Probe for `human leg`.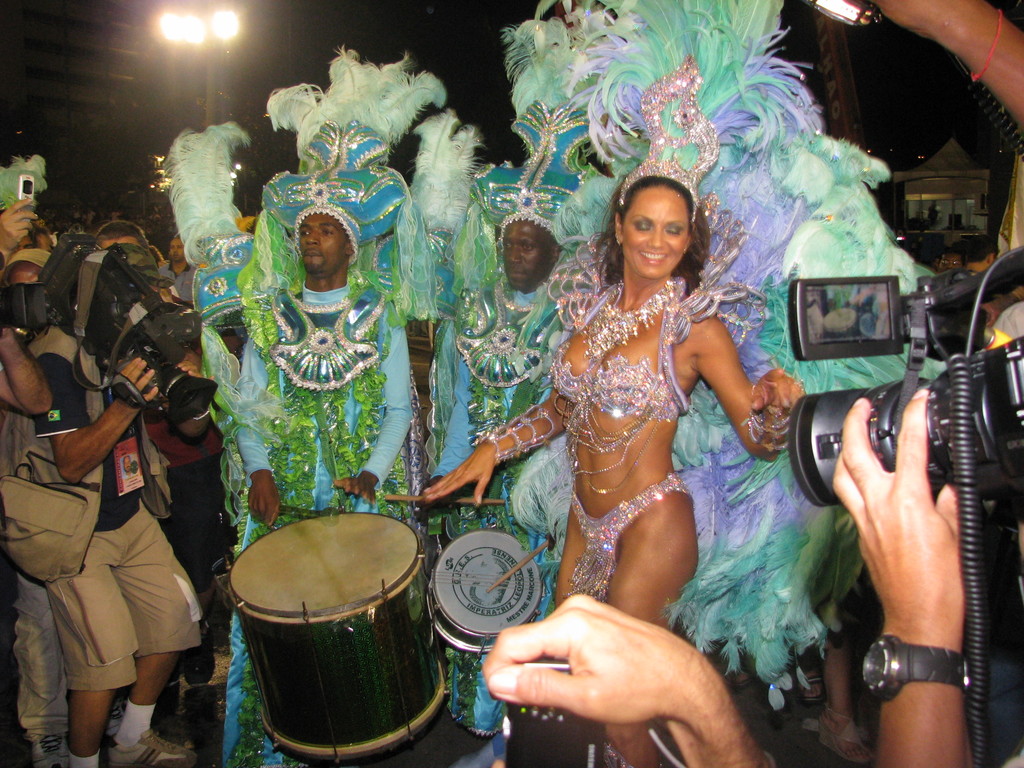
Probe result: [54,524,133,767].
